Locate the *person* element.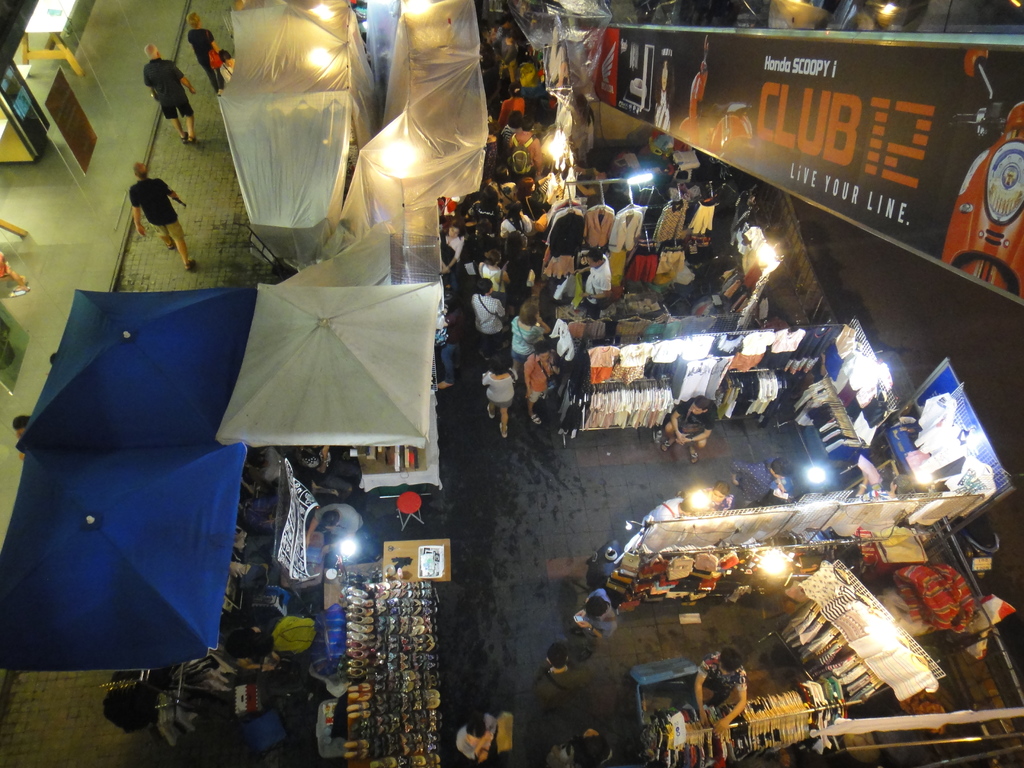
Element bbox: left=732, top=457, right=793, bottom=506.
